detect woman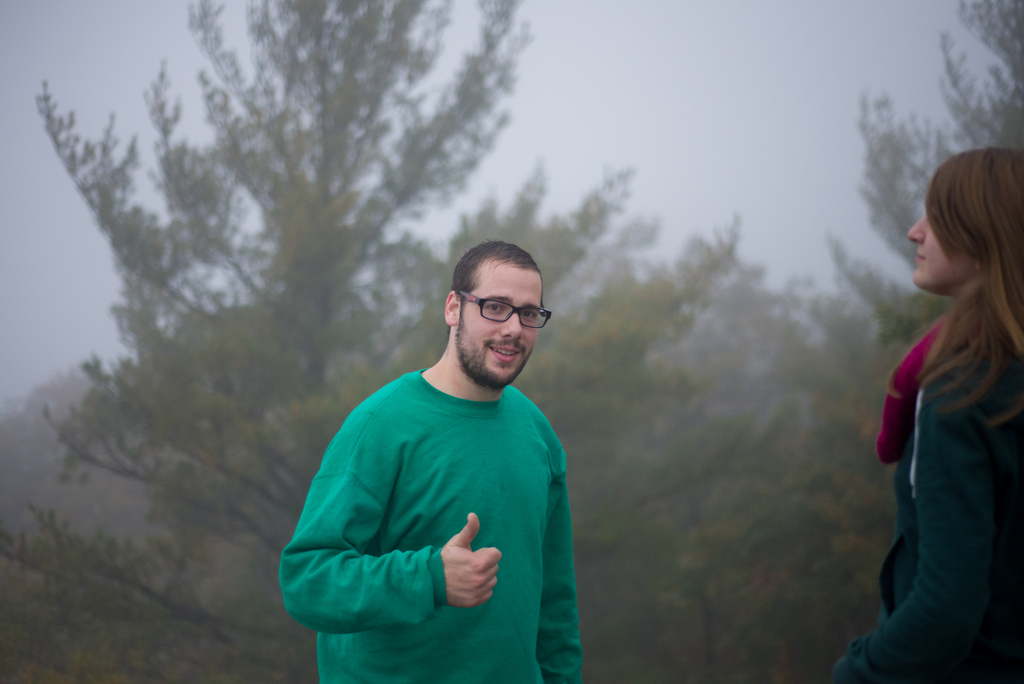
rect(850, 136, 1023, 683)
